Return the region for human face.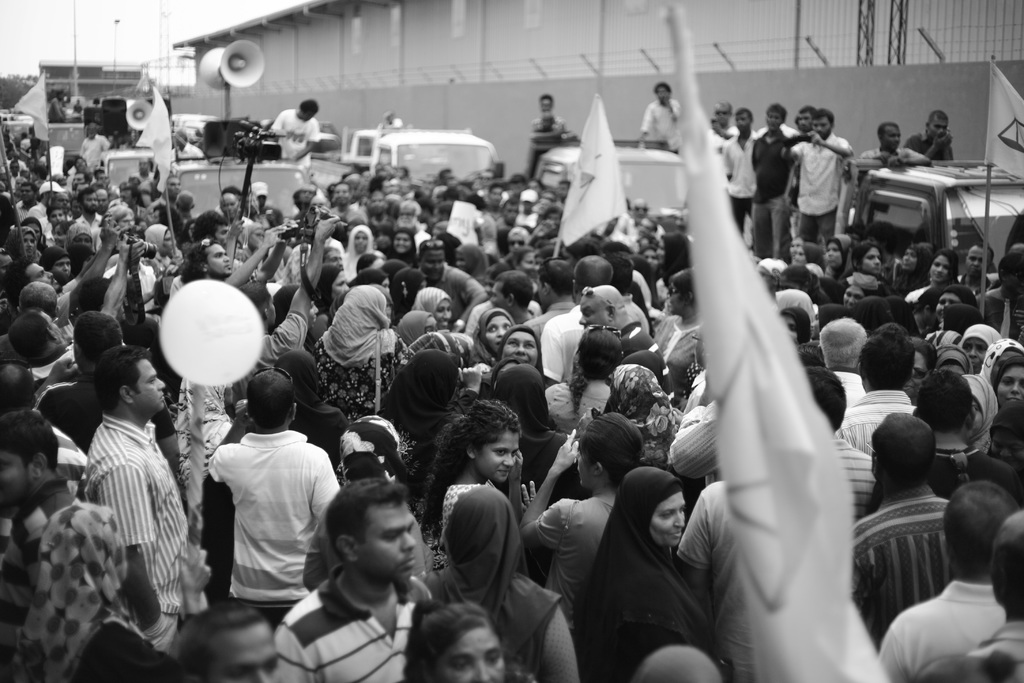
[503, 328, 532, 365].
